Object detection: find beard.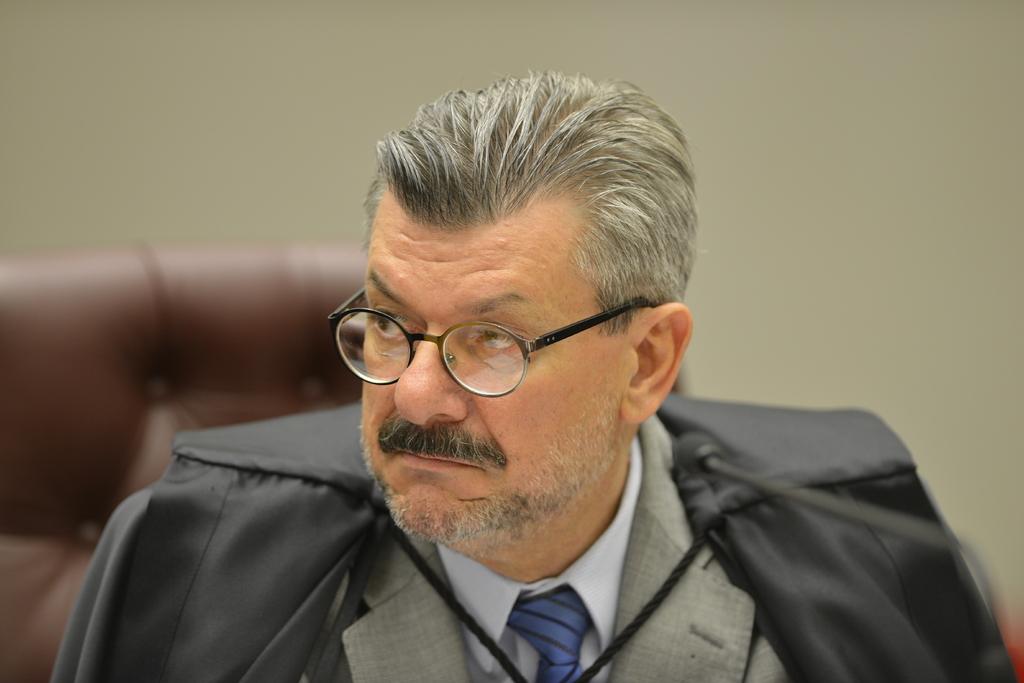
select_region(355, 284, 648, 584).
